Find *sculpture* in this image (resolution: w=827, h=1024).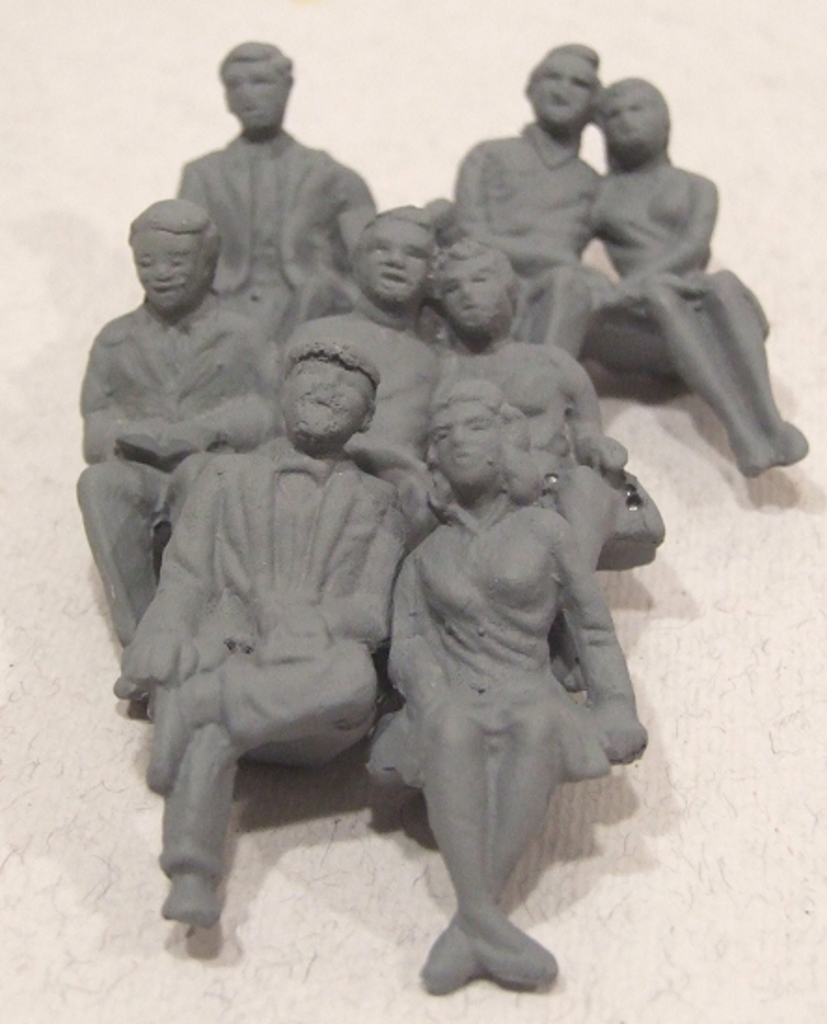
[x1=179, y1=34, x2=374, y2=328].
